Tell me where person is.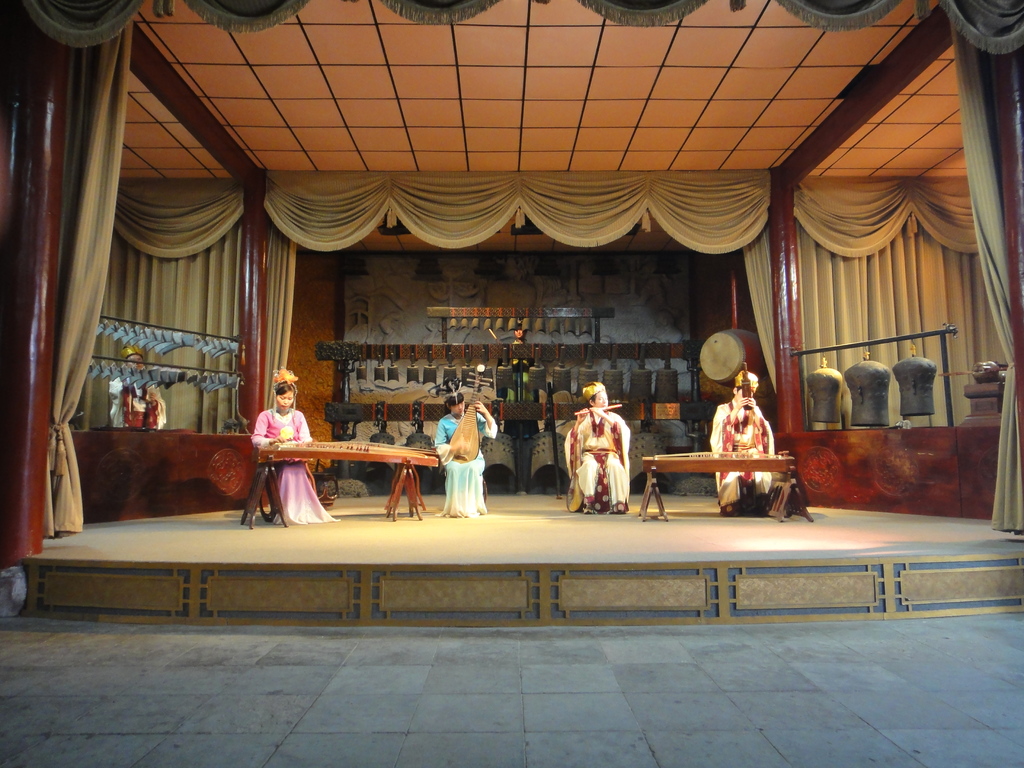
person is at <region>108, 341, 170, 435</region>.
